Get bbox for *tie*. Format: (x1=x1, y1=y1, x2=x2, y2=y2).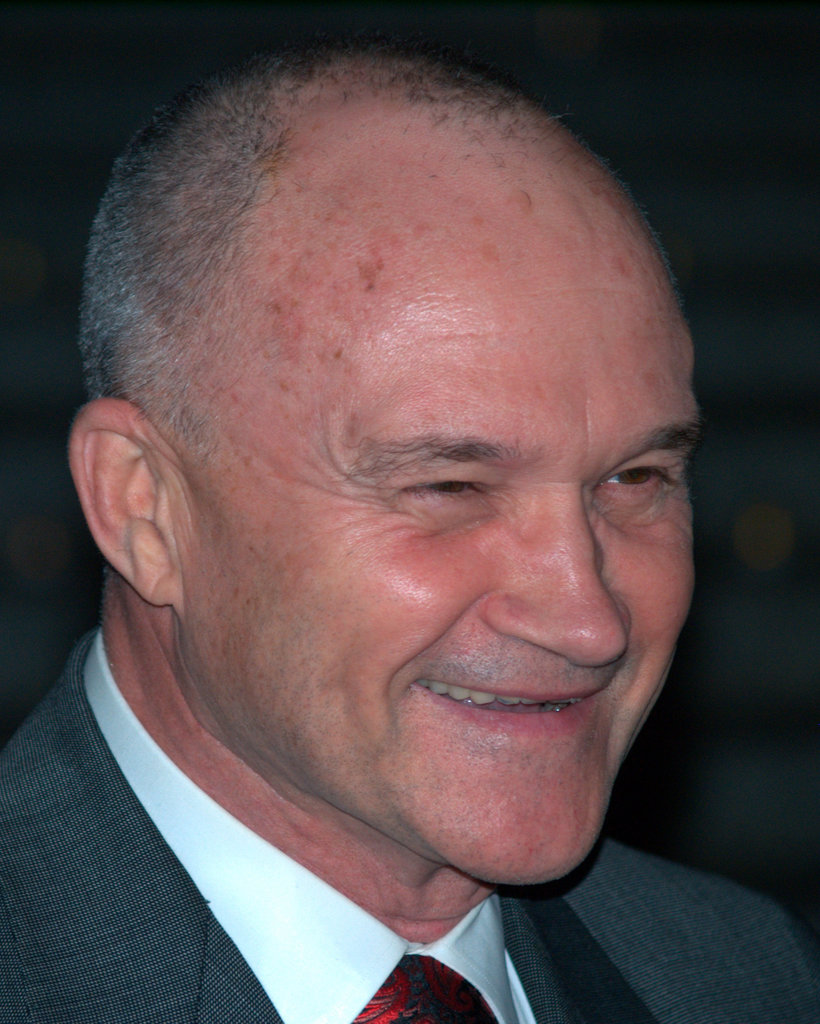
(x1=350, y1=956, x2=502, y2=1023).
